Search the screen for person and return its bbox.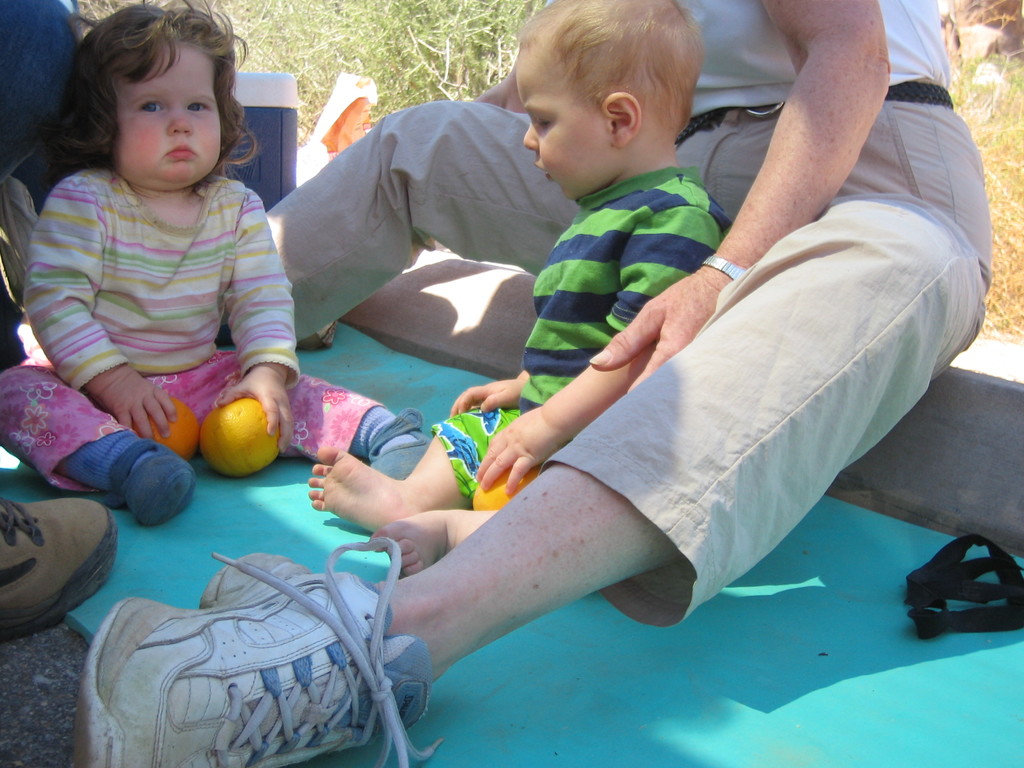
Found: box(0, 0, 110, 643).
